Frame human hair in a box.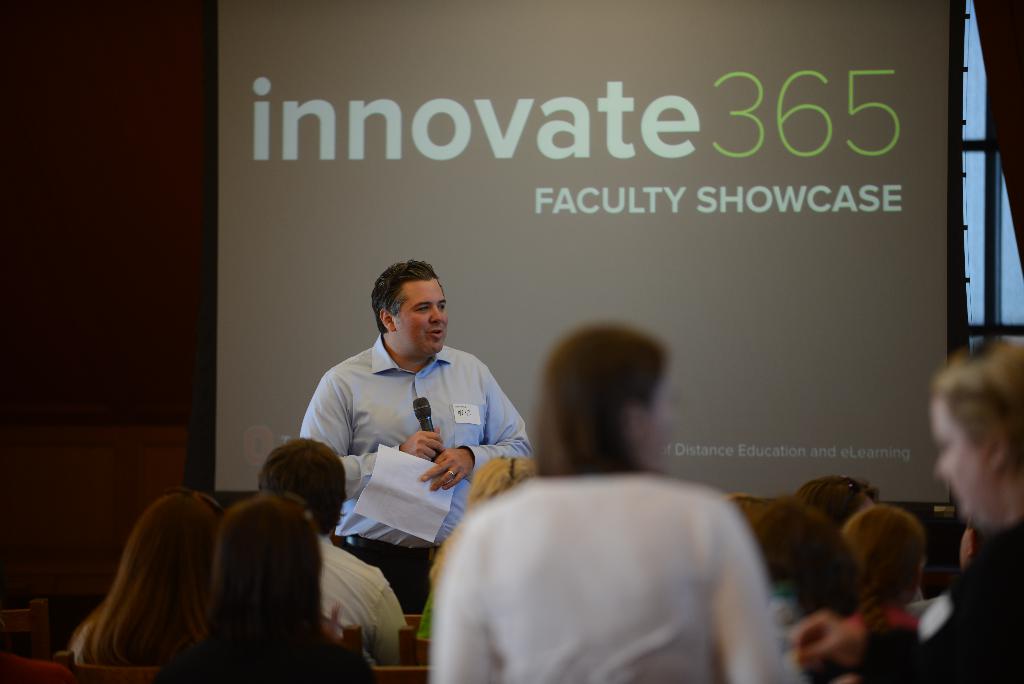
select_region(728, 487, 770, 528).
